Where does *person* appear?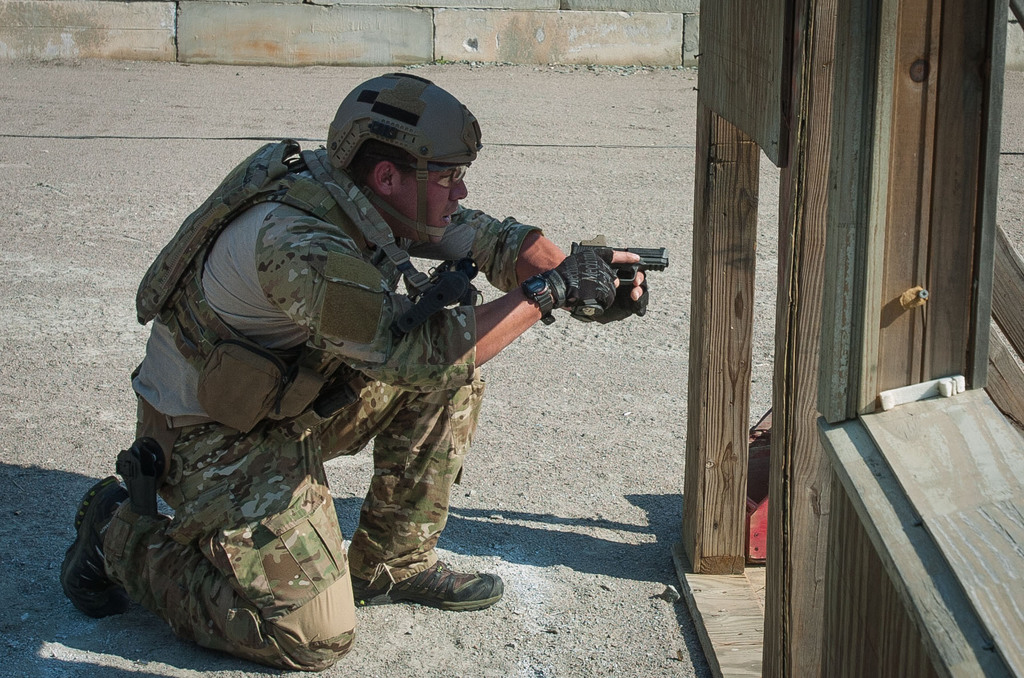
Appears at left=56, top=70, right=646, bottom=675.
